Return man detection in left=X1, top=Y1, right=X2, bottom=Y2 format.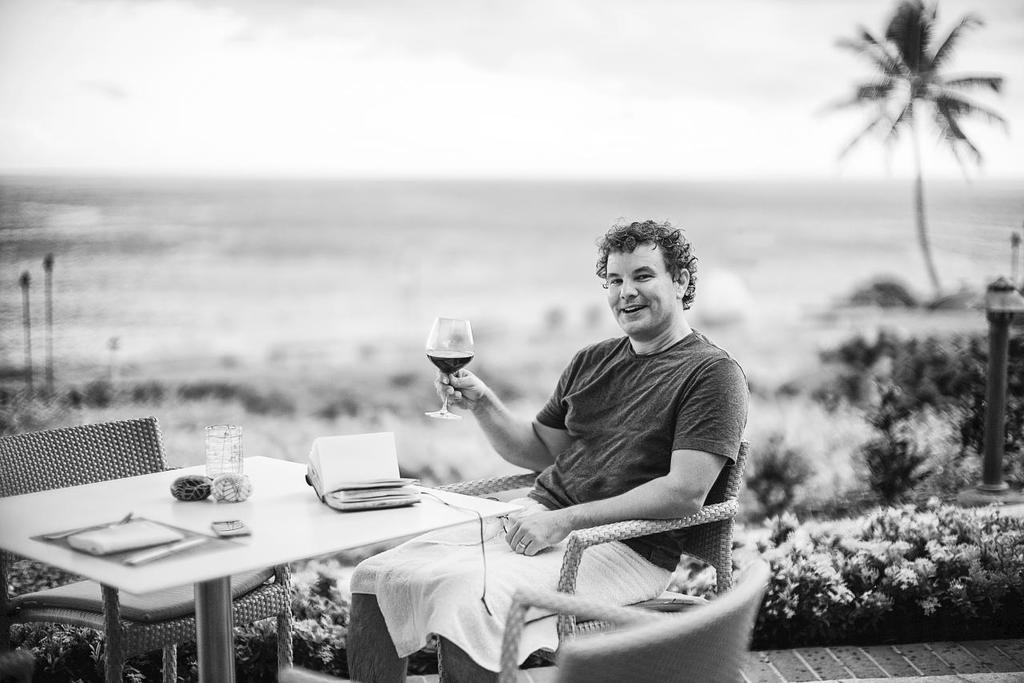
left=275, top=178, right=803, bottom=633.
